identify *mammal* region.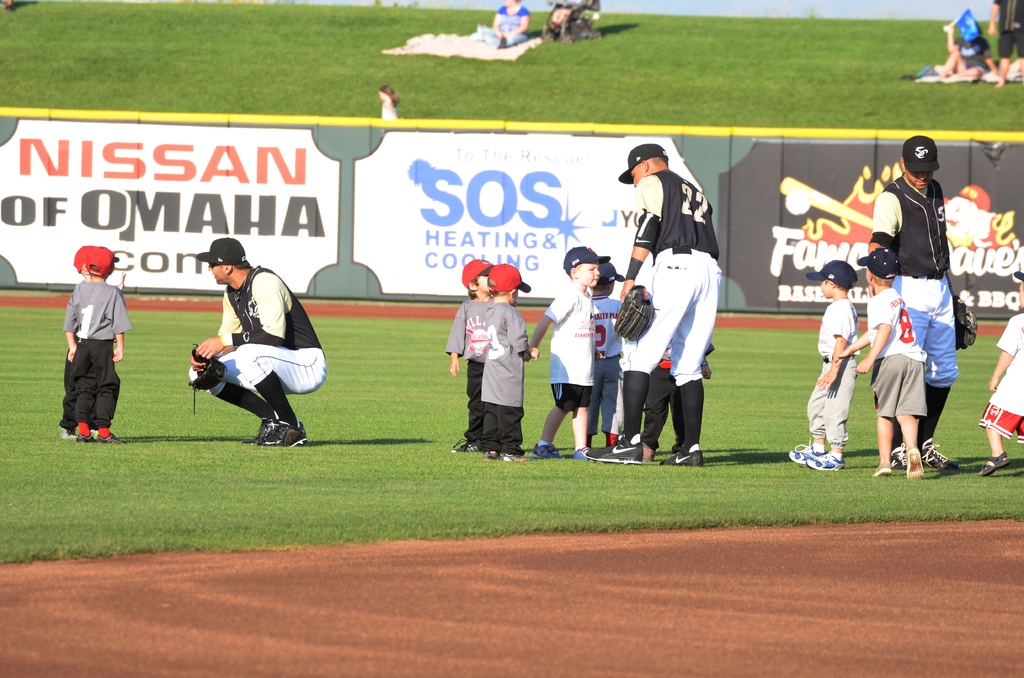
Region: {"x1": 187, "y1": 234, "x2": 327, "y2": 446}.
